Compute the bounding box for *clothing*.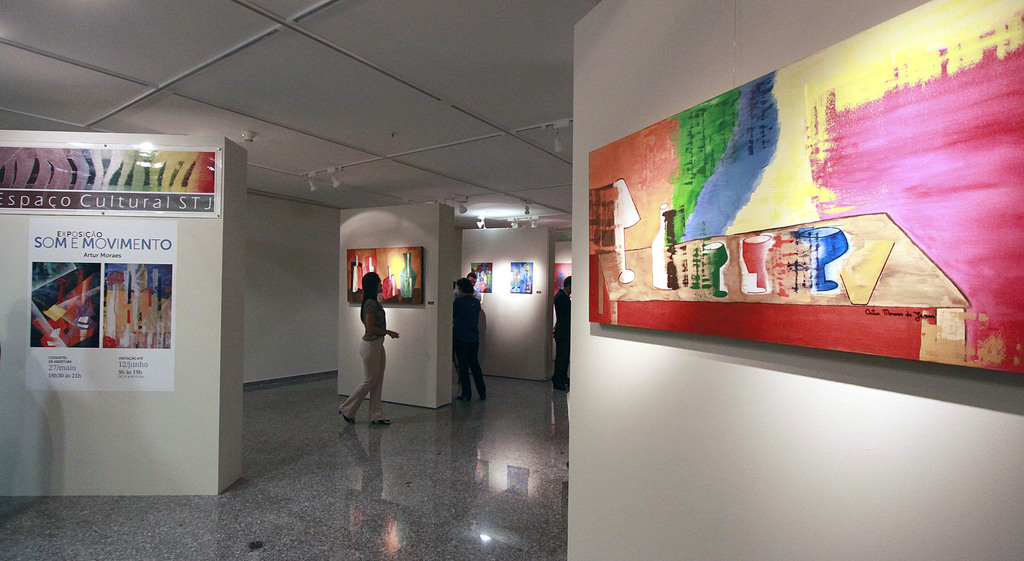
box=[339, 299, 386, 419].
